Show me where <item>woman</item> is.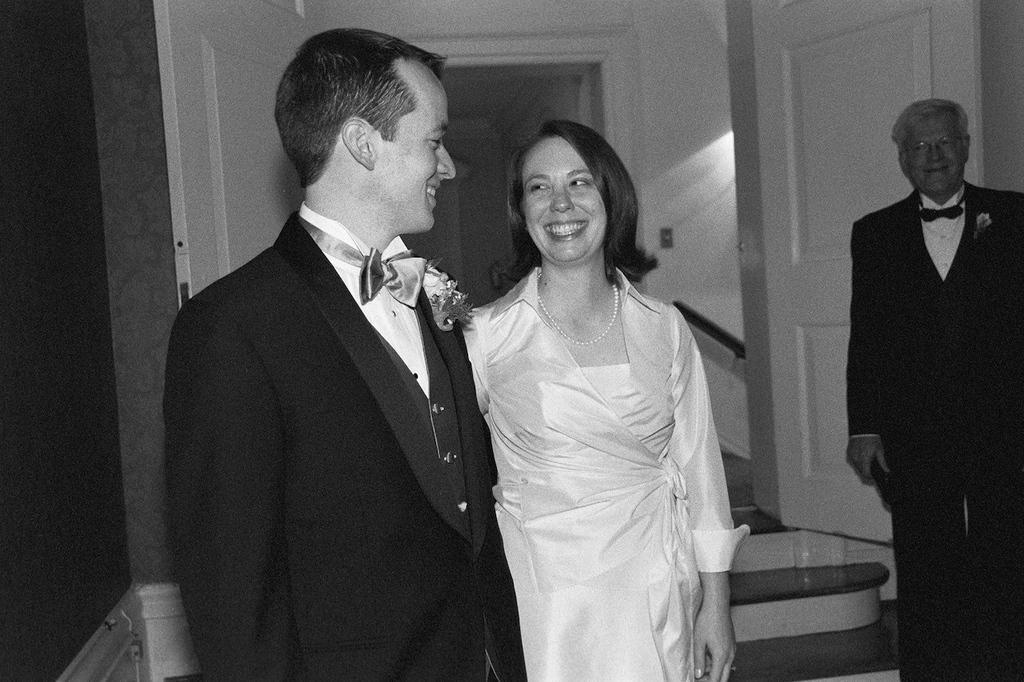
<item>woman</item> is at box(451, 119, 764, 681).
